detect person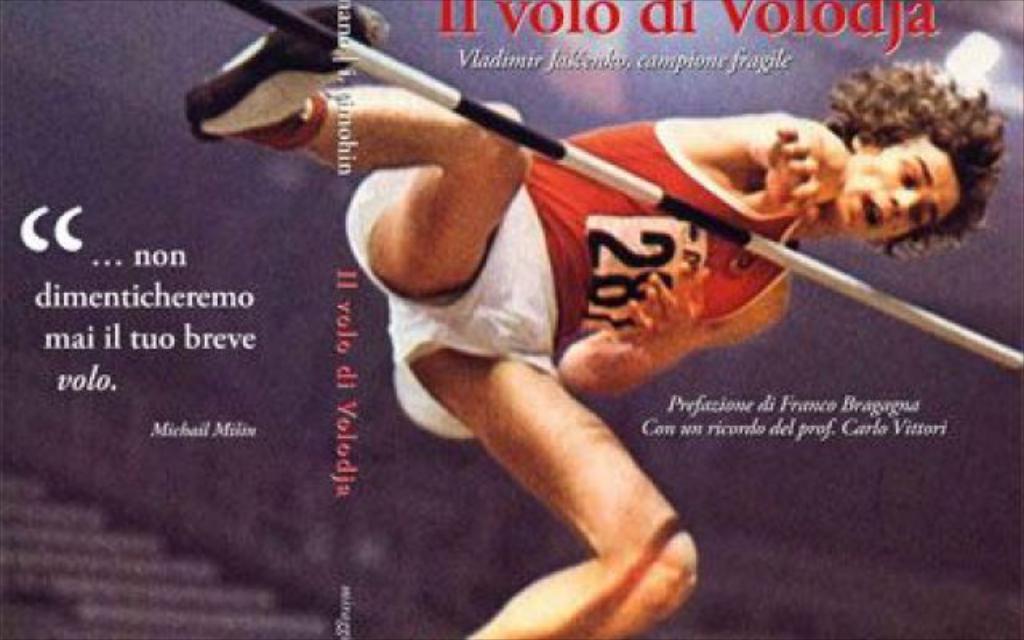
(x1=187, y1=0, x2=1010, y2=638)
